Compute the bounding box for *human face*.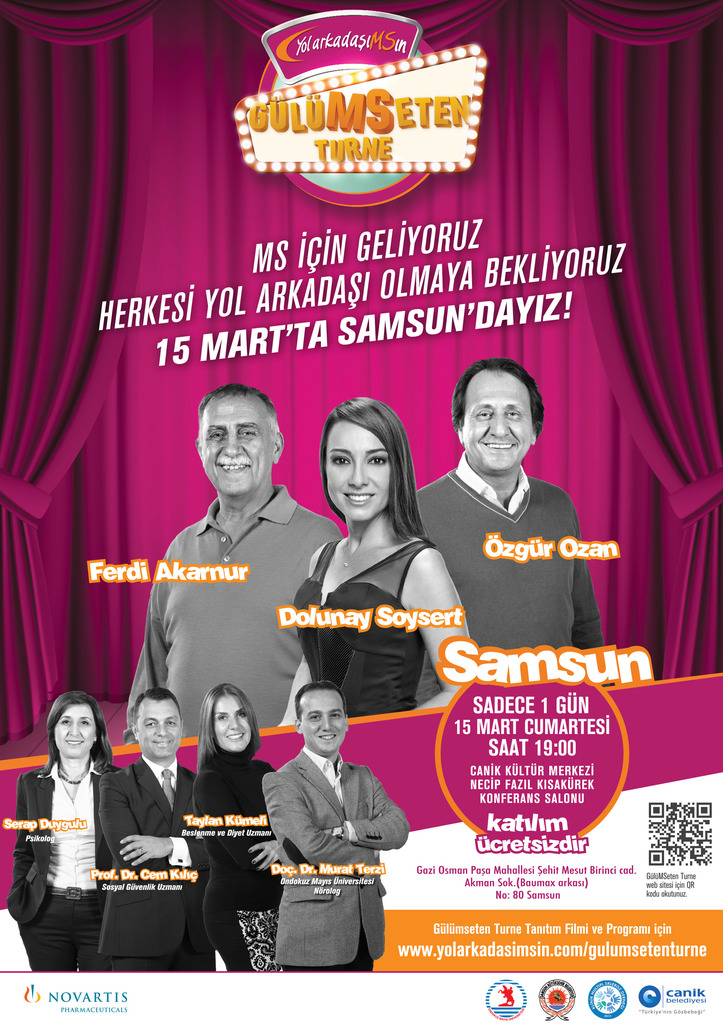
[left=463, top=372, right=533, bottom=473].
